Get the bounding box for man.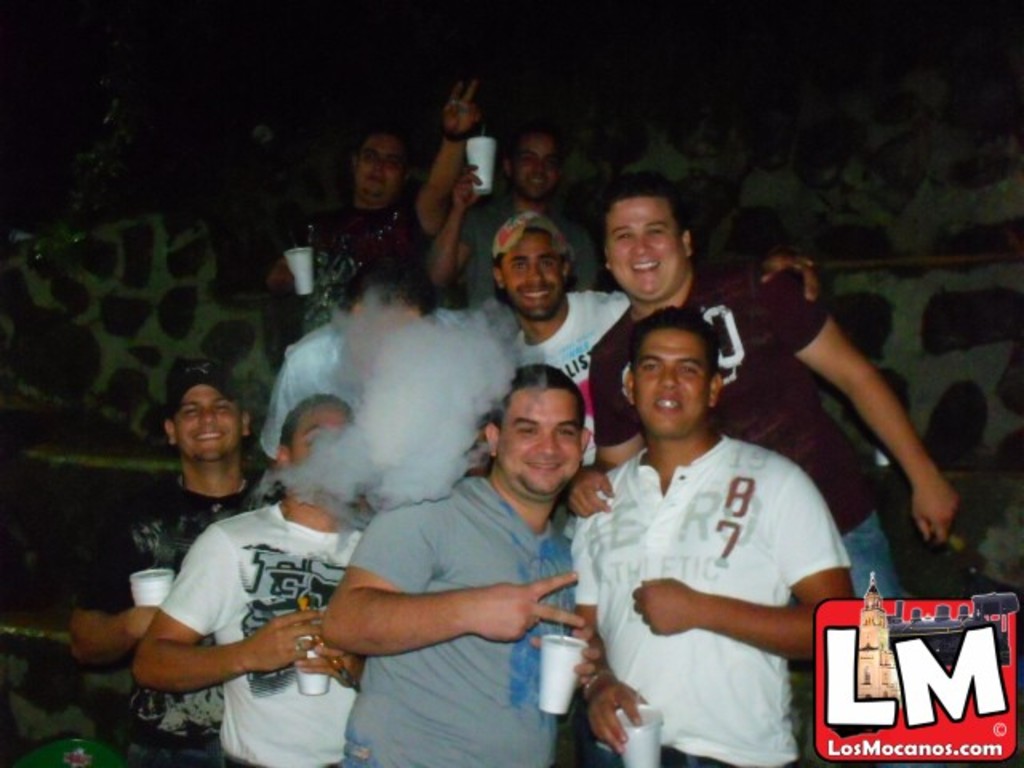
x1=426, y1=122, x2=594, y2=309.
